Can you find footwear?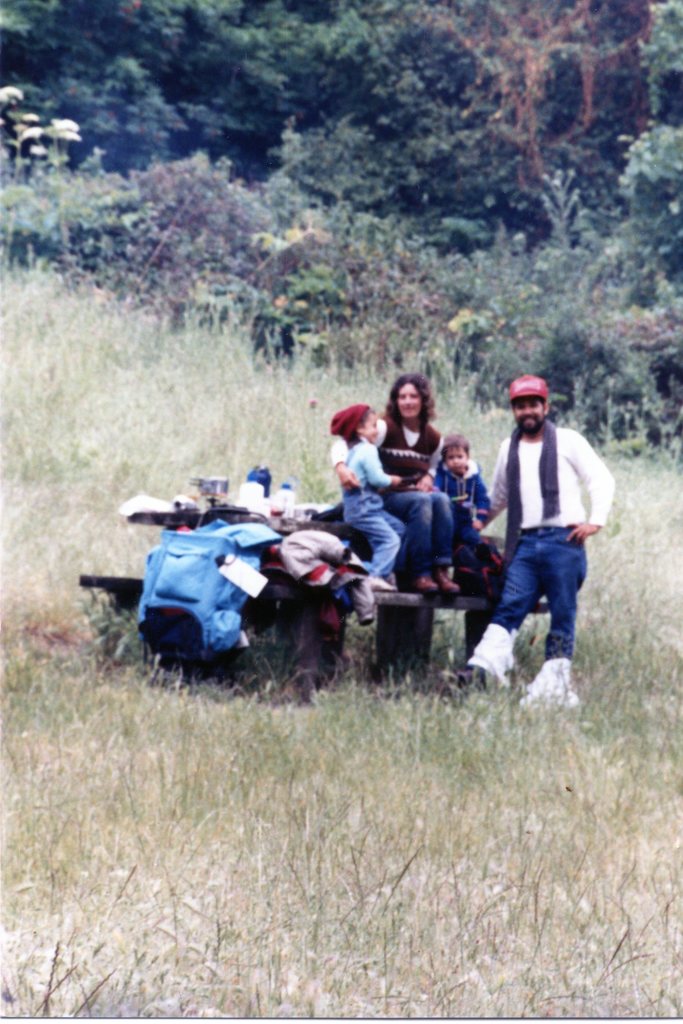
Yes, bounding box: detection(434, 570, 460, 593).
